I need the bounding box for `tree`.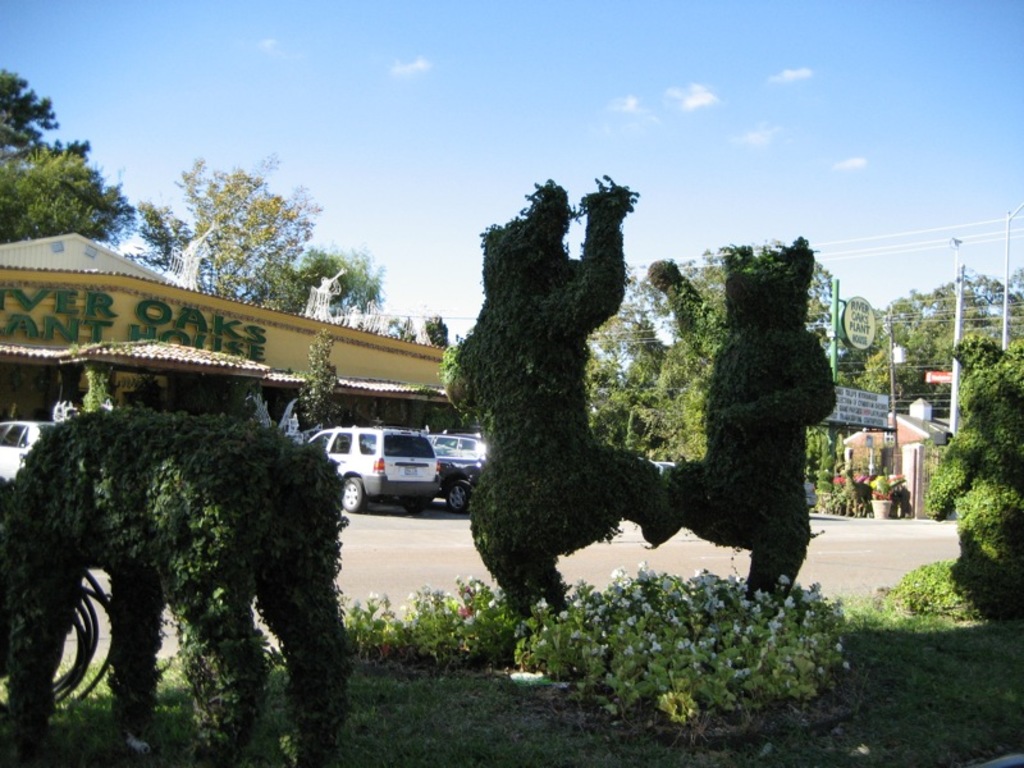
Here it is: 653/239/841/465.
